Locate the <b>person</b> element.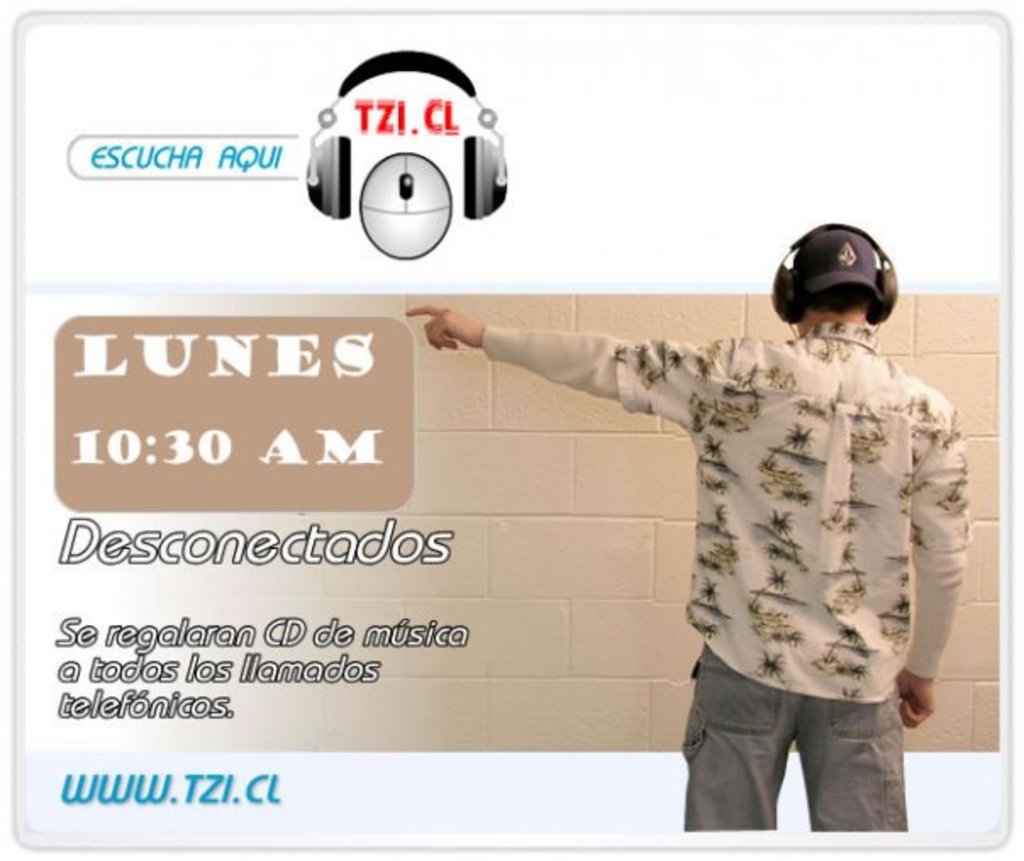
Element bbox: (x1=405, y1=217, x2=973, y2=836).
